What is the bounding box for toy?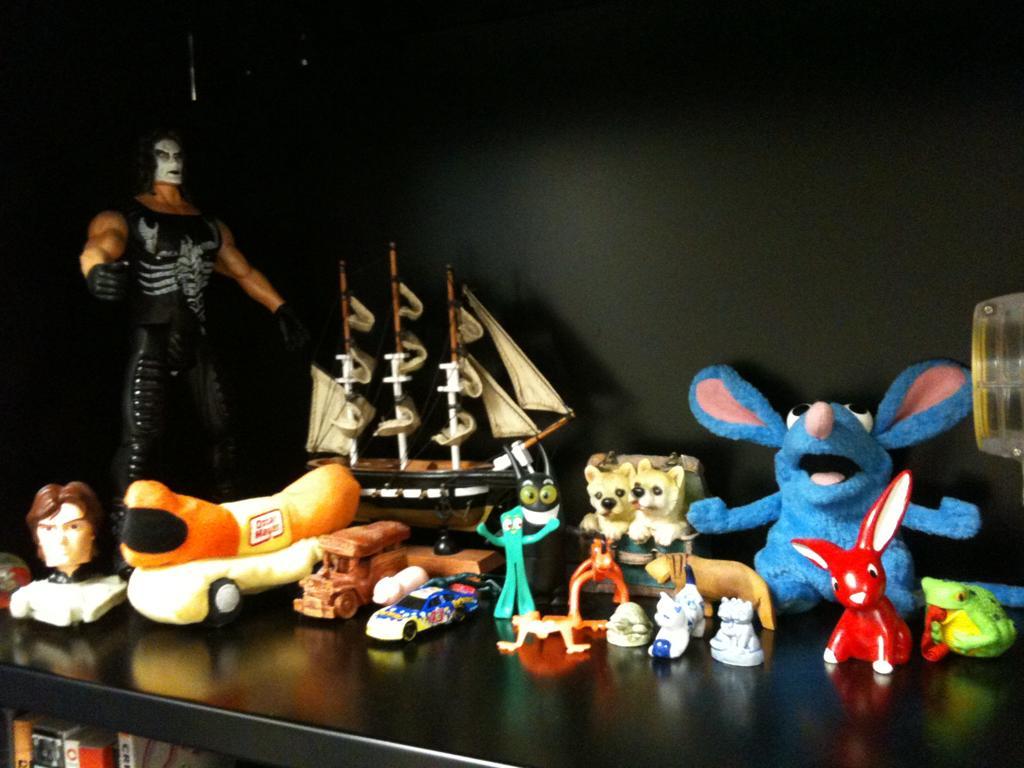
369/573/485/643.
